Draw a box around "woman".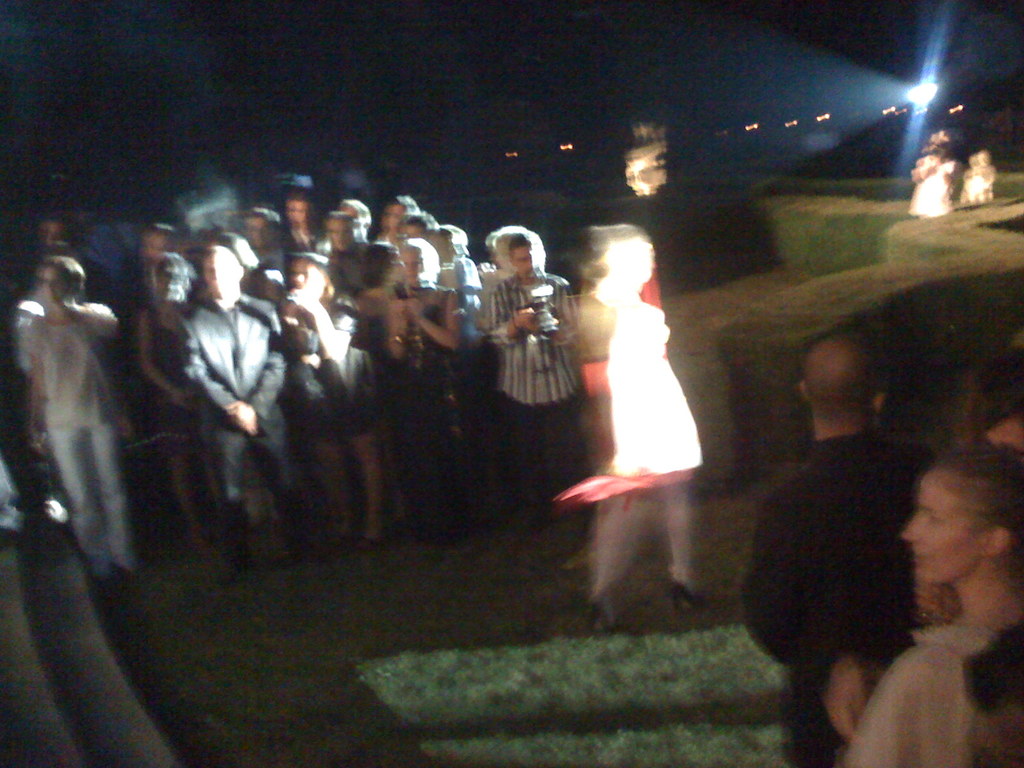
(28,246,145,587).
